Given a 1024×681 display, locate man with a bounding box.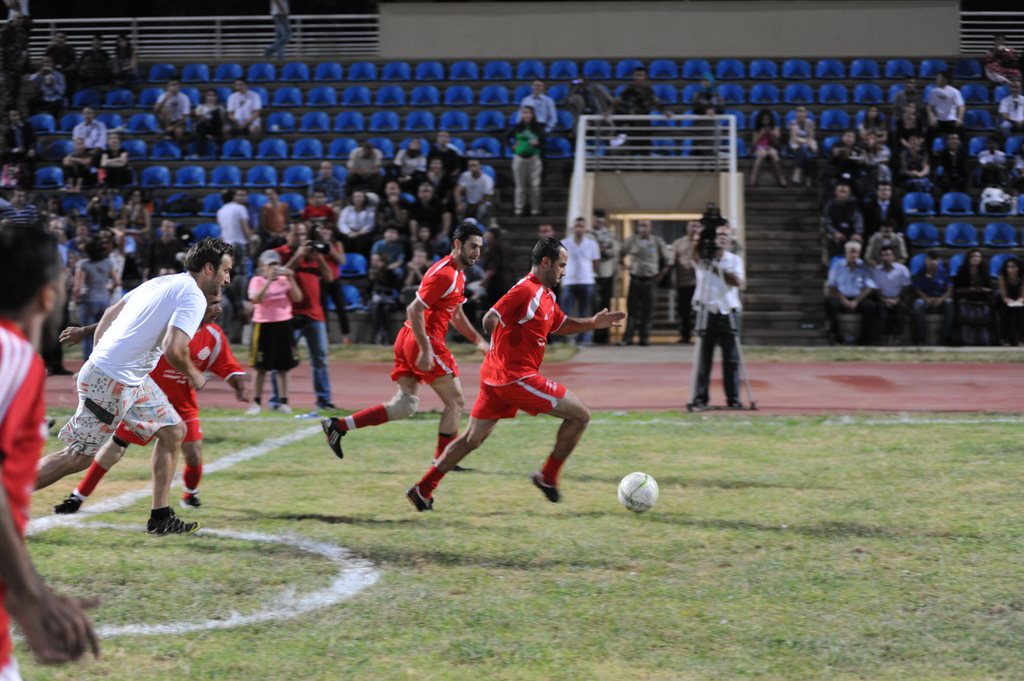
Located: pyautogui.locateOnScreen(227, 77, 264, 132).
